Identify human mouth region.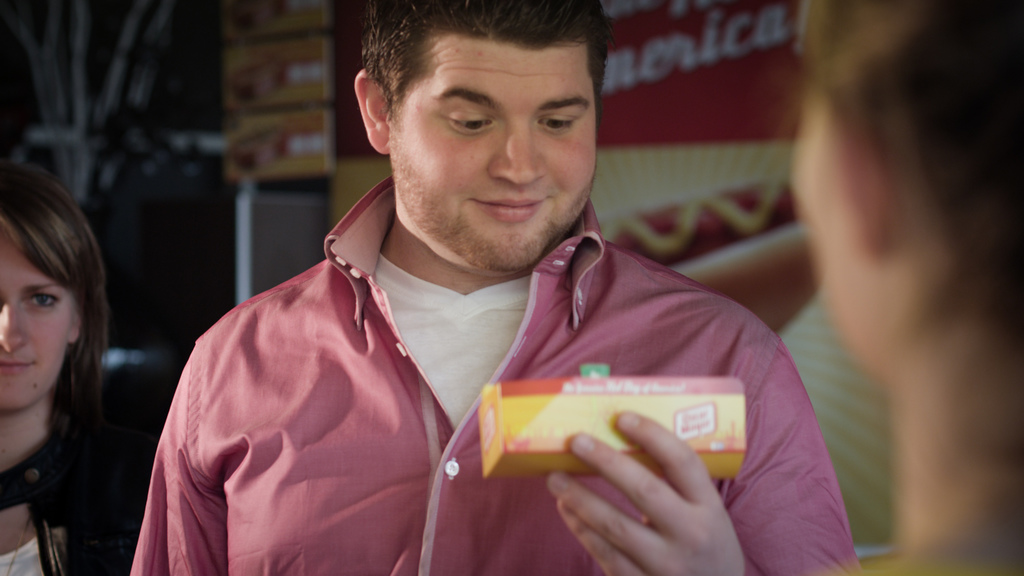
Region: pyautogui.locateOnScreen(0, 360, 37, 374).
